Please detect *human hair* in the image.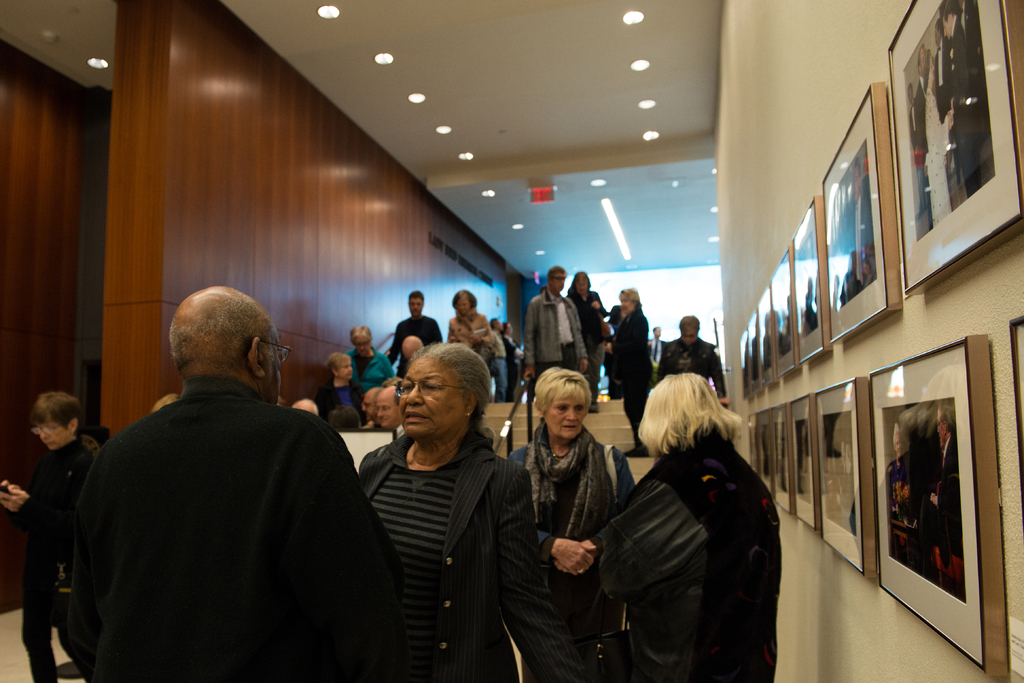
region(545, 265, 565, 281).
